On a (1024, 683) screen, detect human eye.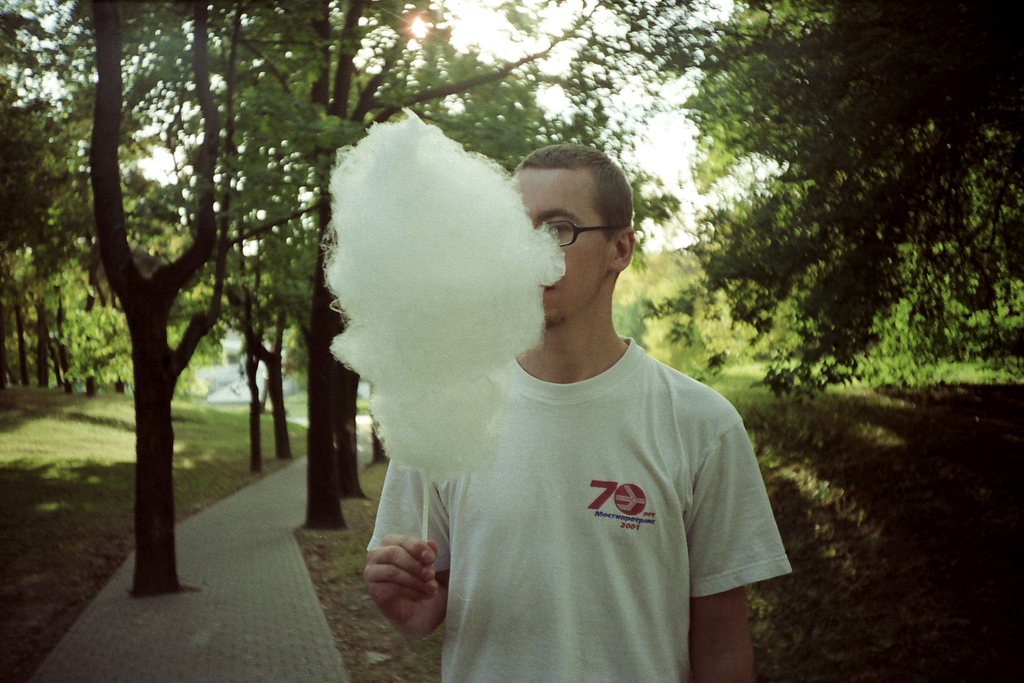
BBox(538, 218, 573, 245).
